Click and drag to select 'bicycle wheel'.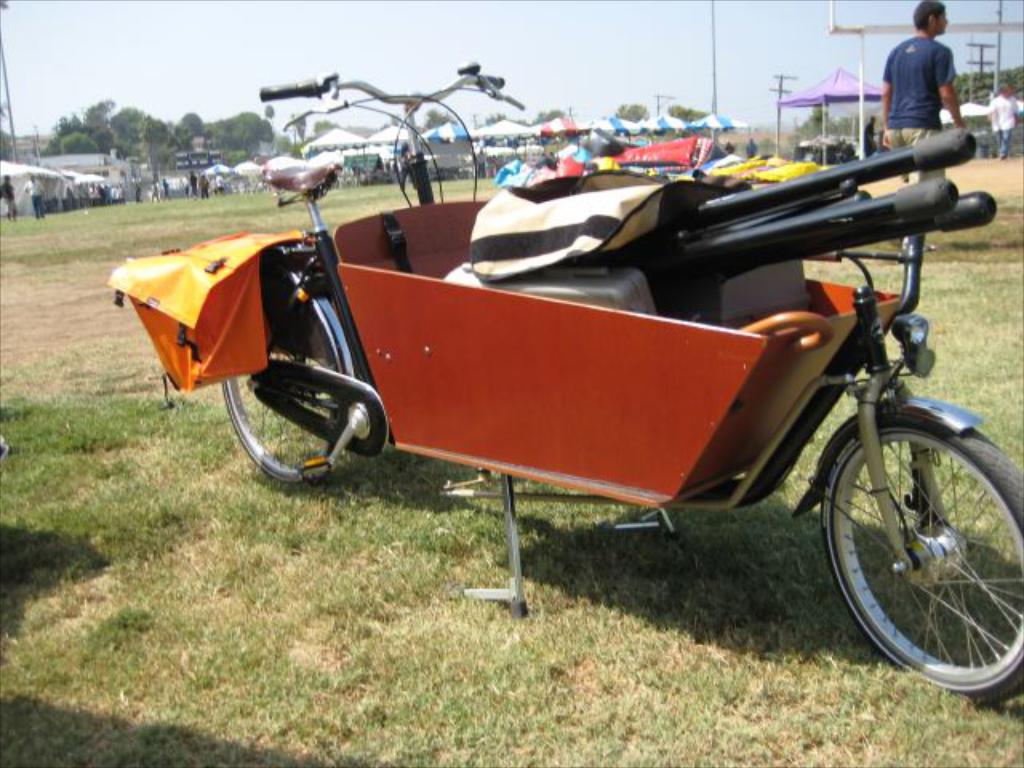
Selection: 814,387,1023,704.
